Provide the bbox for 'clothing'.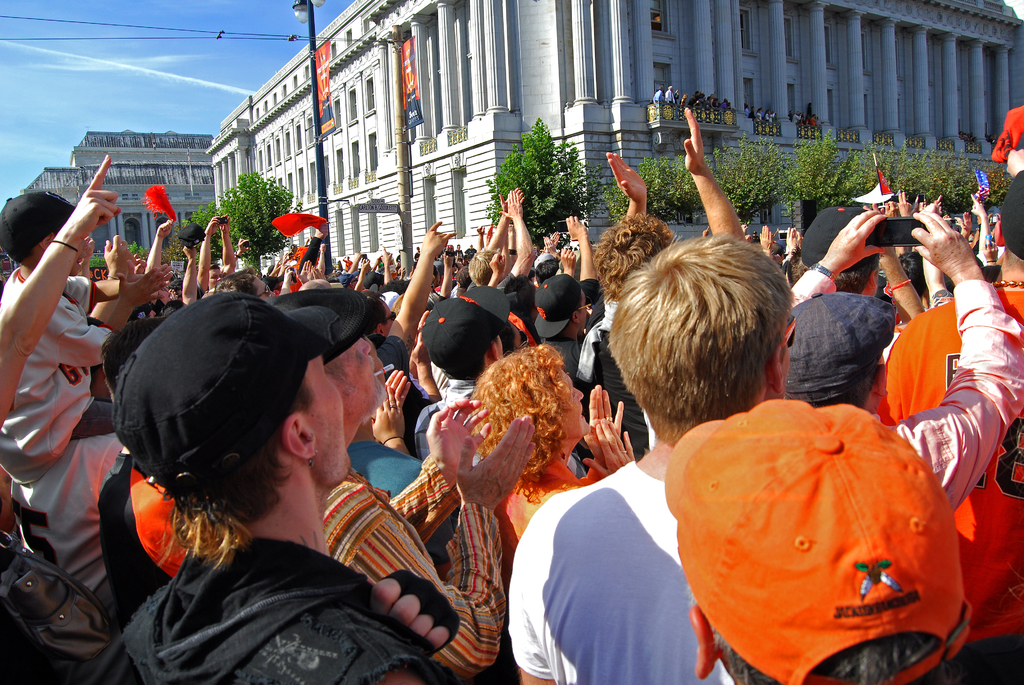
0:269:117:487.
